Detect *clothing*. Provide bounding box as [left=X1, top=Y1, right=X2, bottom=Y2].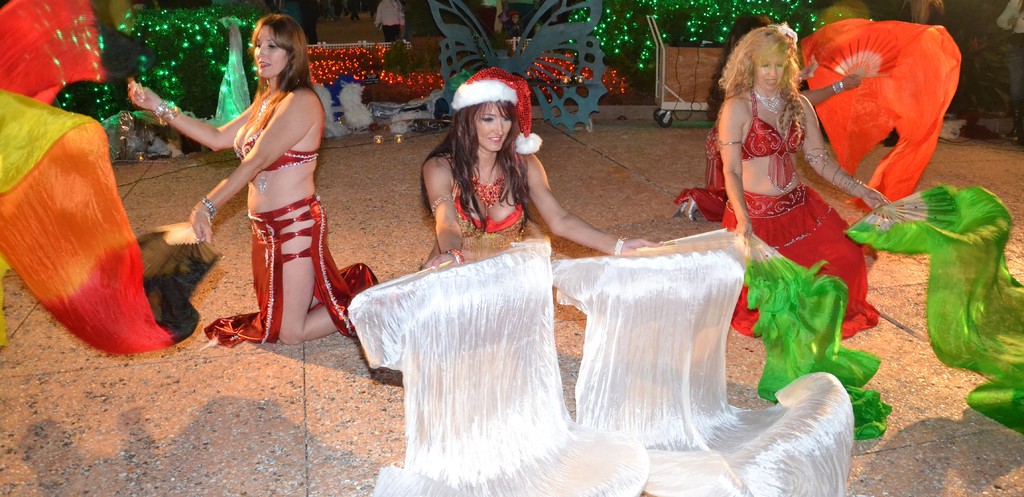
[left=371, top=0, right=408, bottom=40].
